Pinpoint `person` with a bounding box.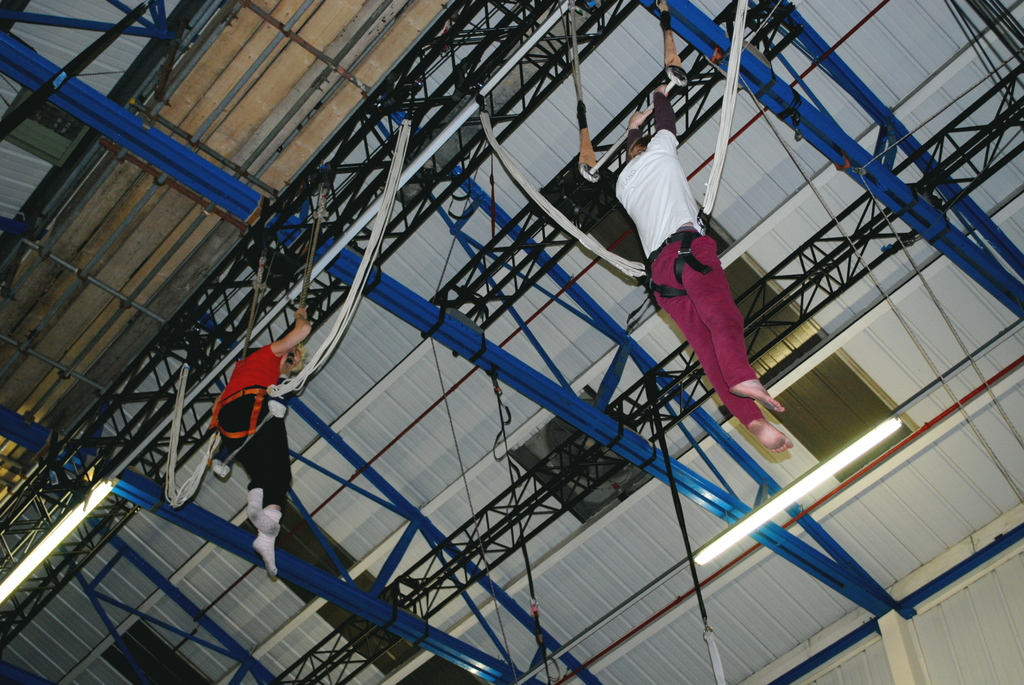
locate(616, 88, 797, 449).
